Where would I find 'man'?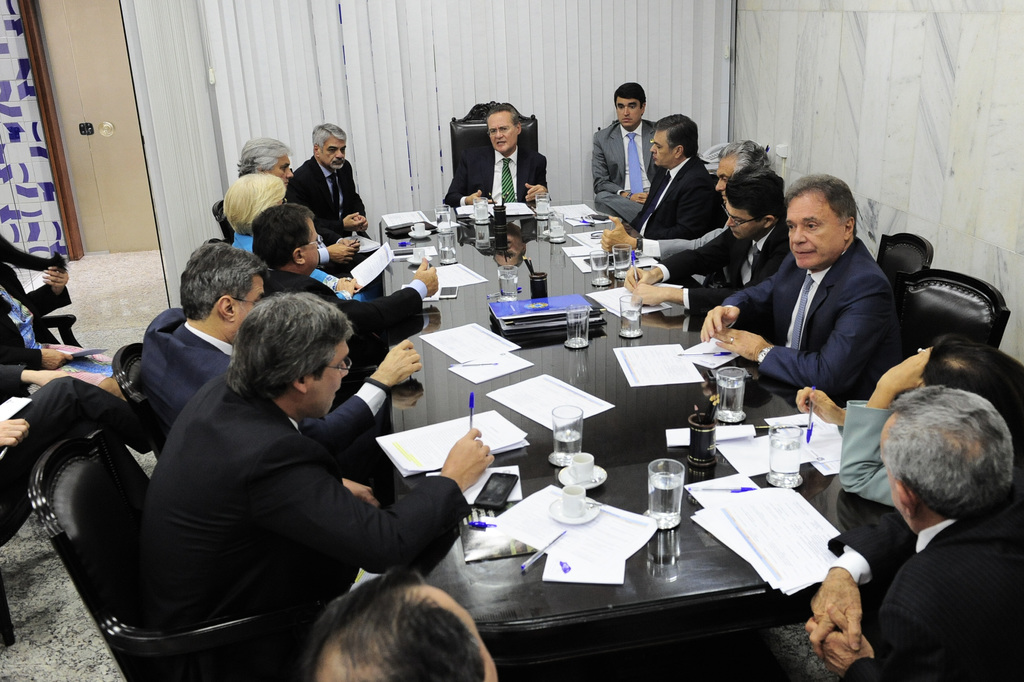
At (x1=586, y1=79, x2=663, y2=218).
